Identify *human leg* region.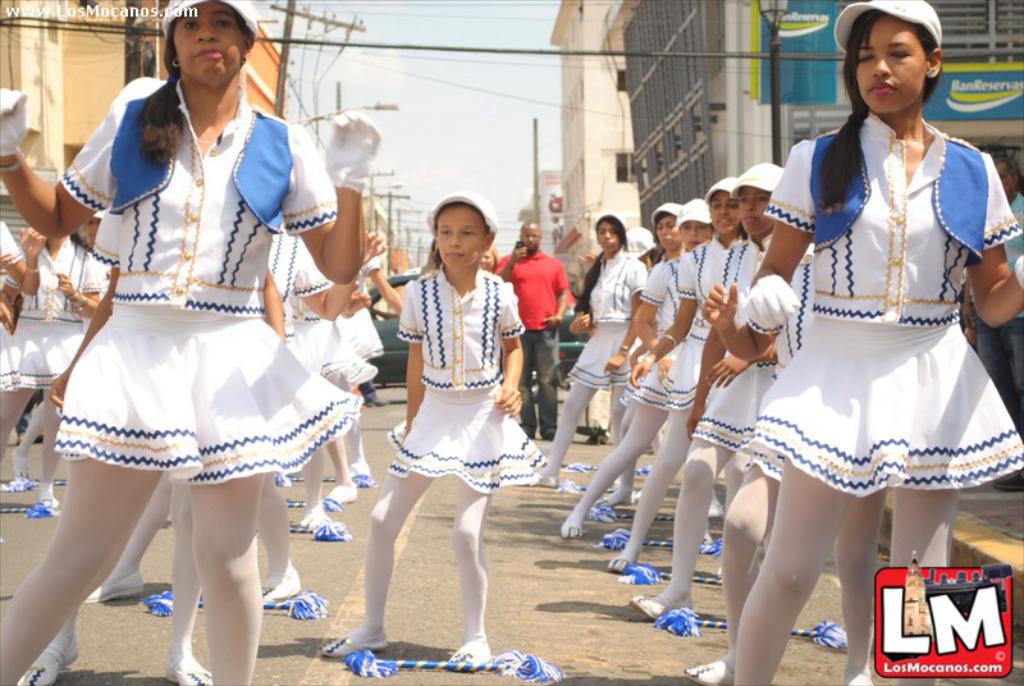
Region: (559, 411, 658, 535).
